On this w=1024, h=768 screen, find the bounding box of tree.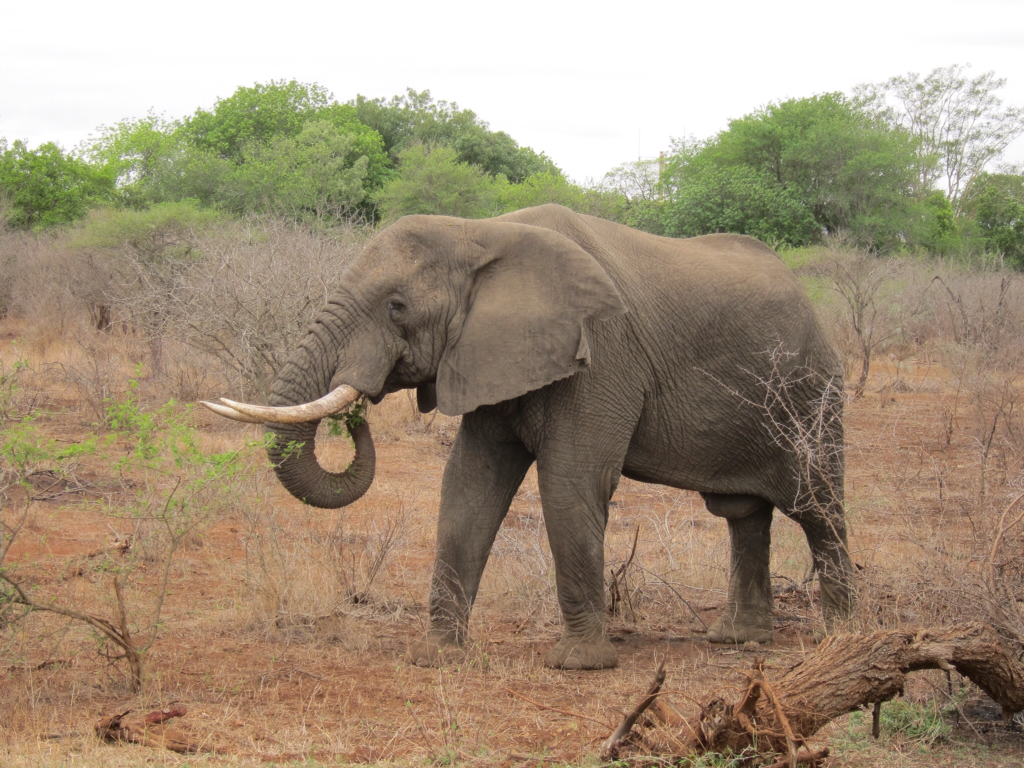
Bounding box: left=449, top=490, right=1022, bottom=767.
